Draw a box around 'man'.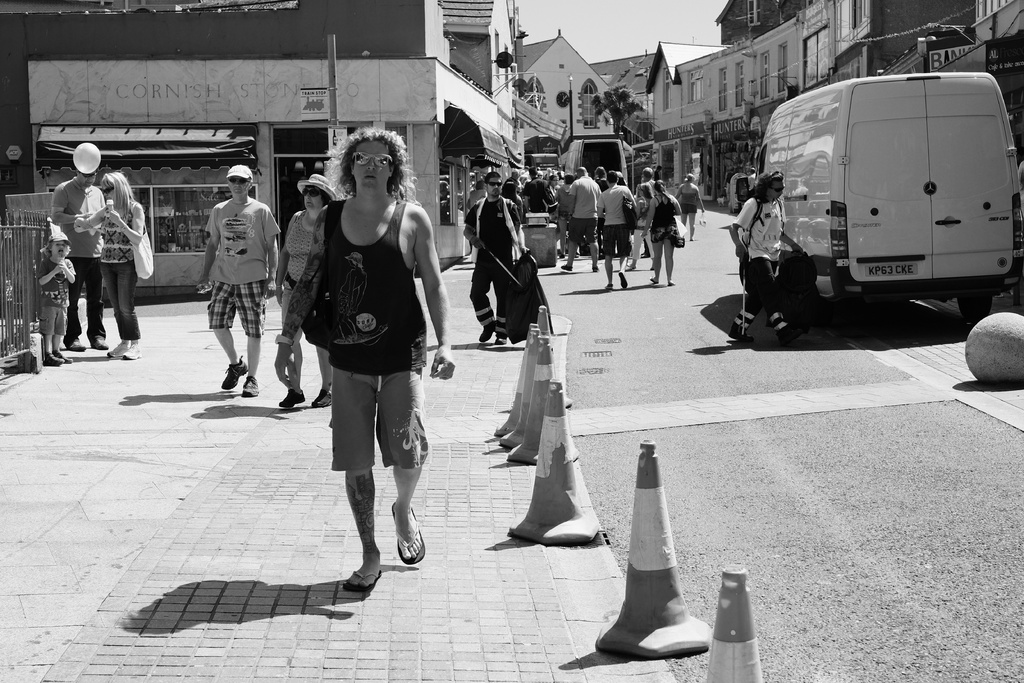
<bbox>193, 156, 283, 399</bbox>.
